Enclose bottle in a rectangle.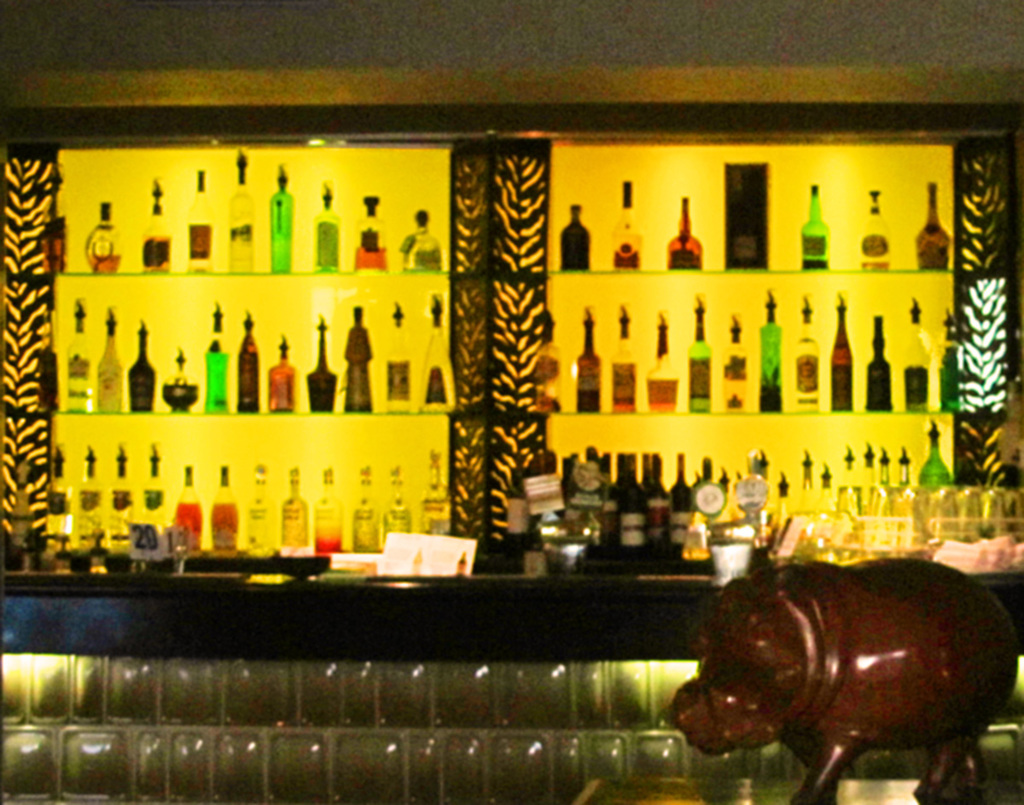
Rect(268, 163, 292, 271).
